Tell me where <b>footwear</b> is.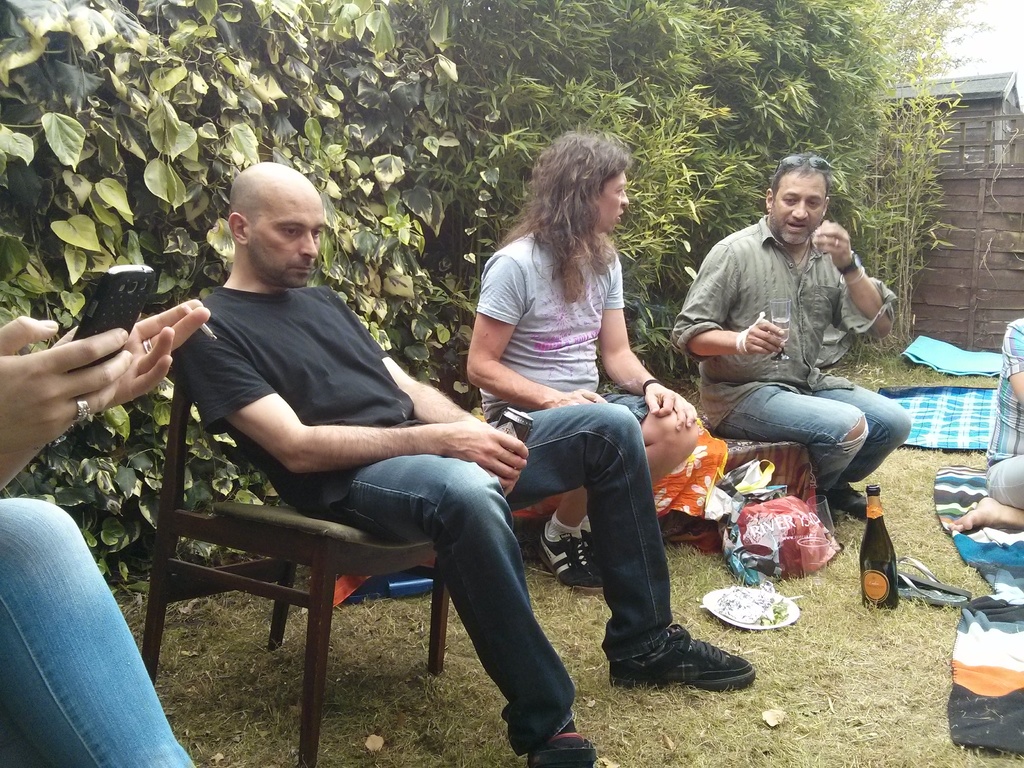
<b>footwear</b> is at bbox(609, 621, 755, 689).
